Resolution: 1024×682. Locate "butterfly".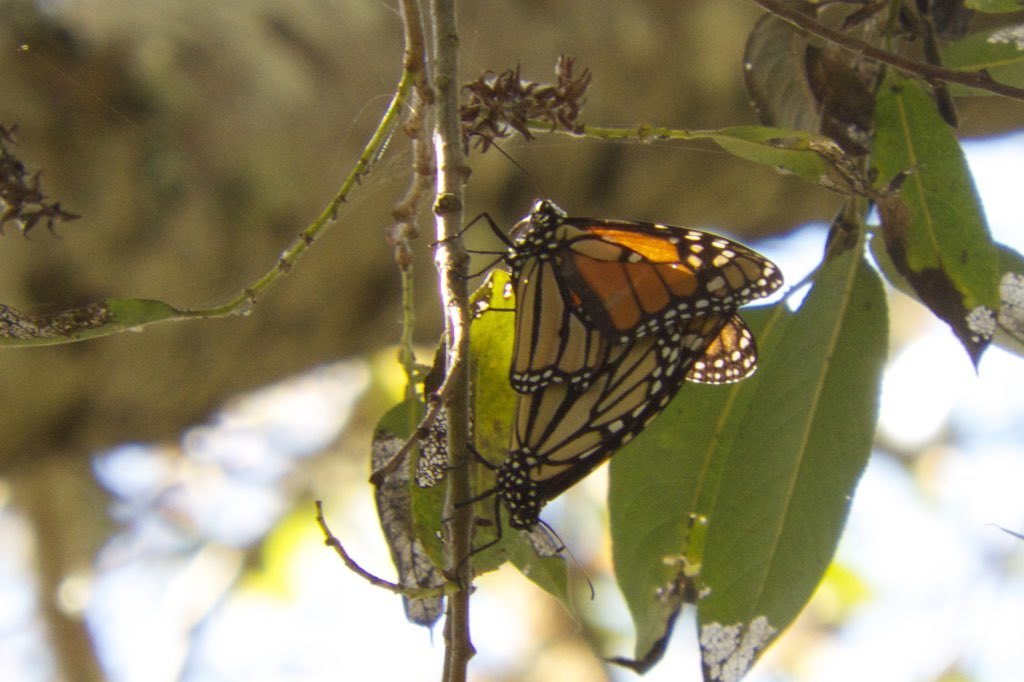
(454, 304, 740, 563).
